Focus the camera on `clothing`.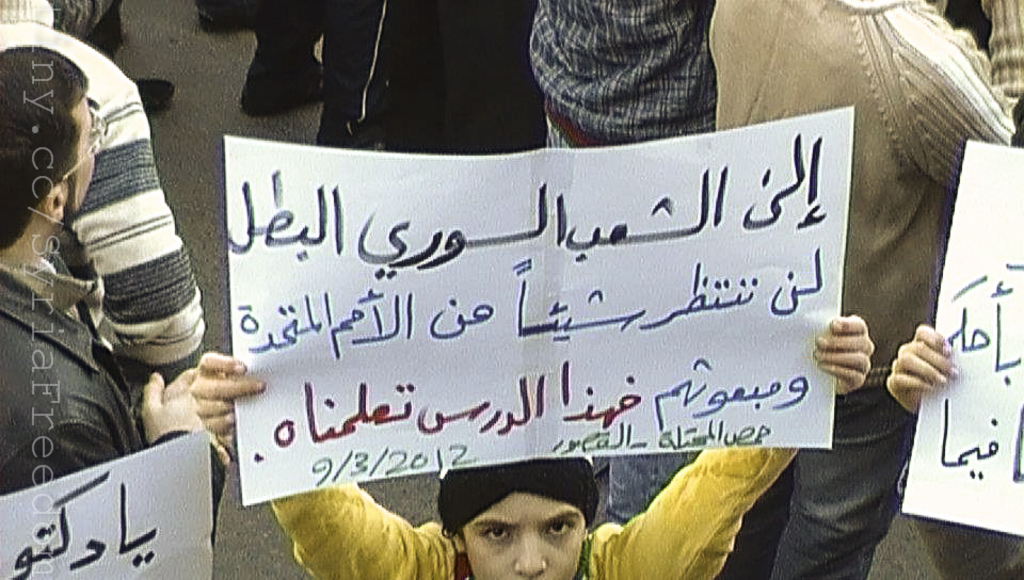
Focus region: crop(713, 0, 1022, 579).
